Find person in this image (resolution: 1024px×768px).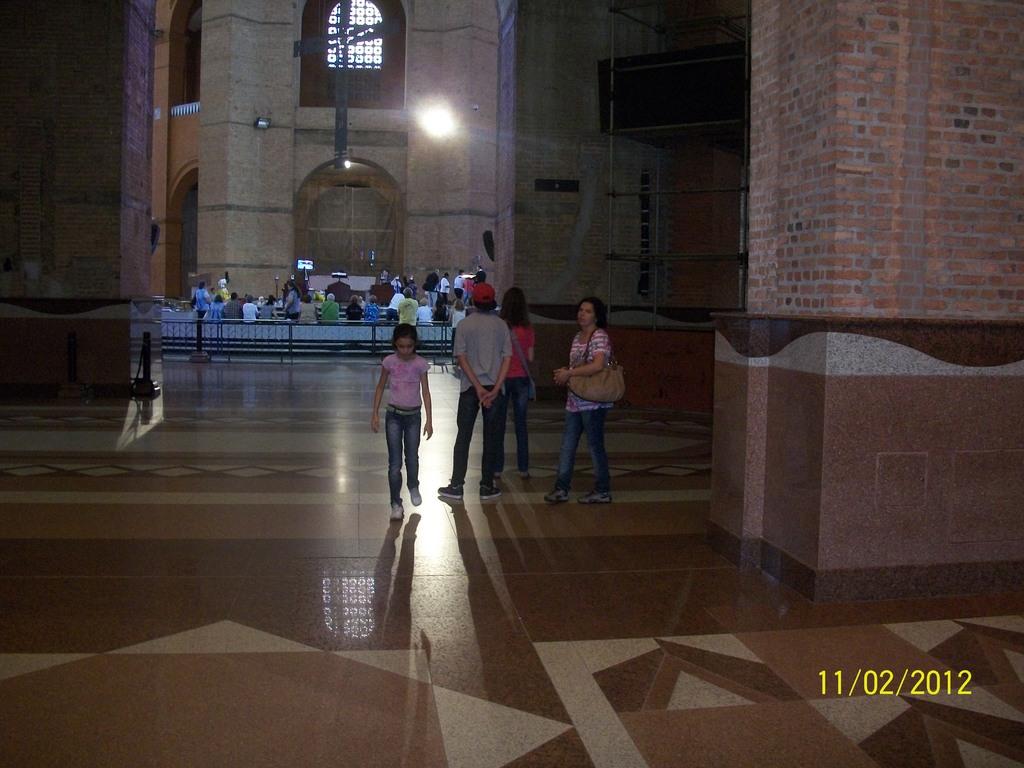
451, 268, 466, 301.
